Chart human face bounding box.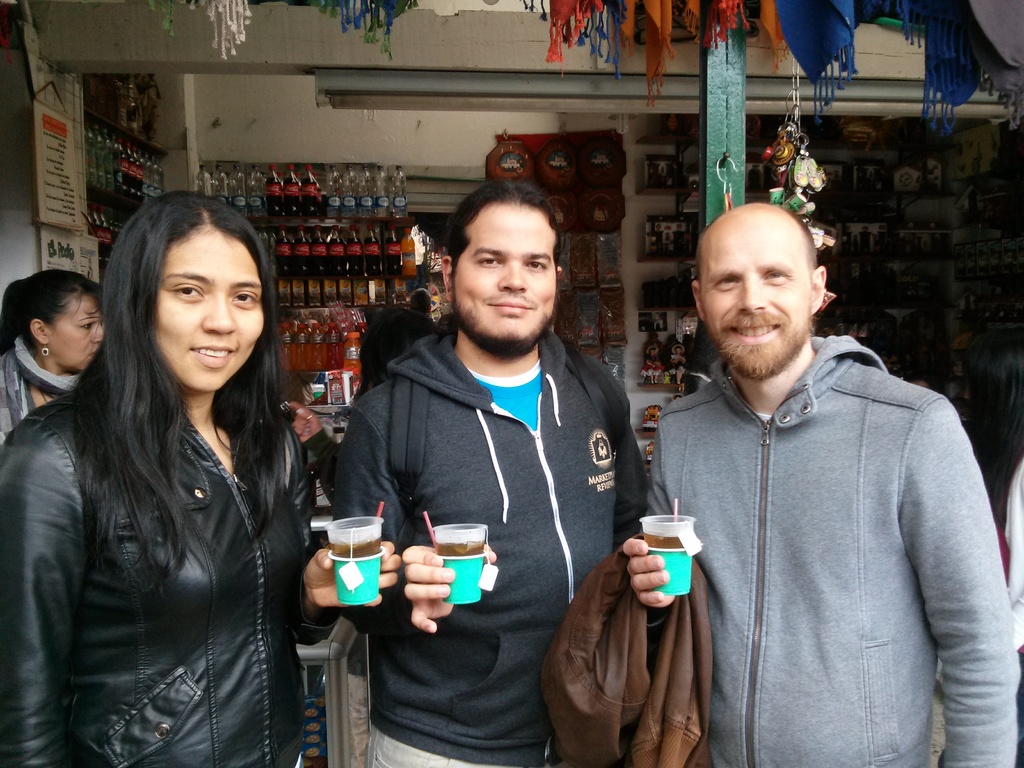
Charted: left=703, top=221, right=812, bottom=373.
